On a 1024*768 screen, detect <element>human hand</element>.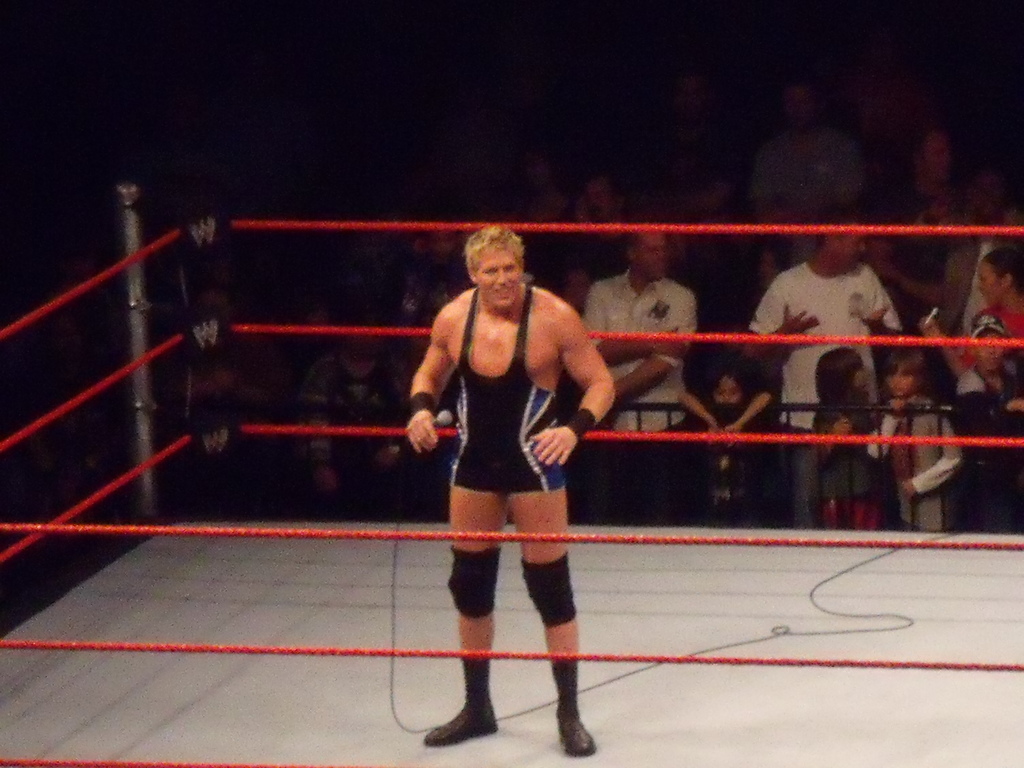
<bbox>784, 305, 820, 333</bbox>.
